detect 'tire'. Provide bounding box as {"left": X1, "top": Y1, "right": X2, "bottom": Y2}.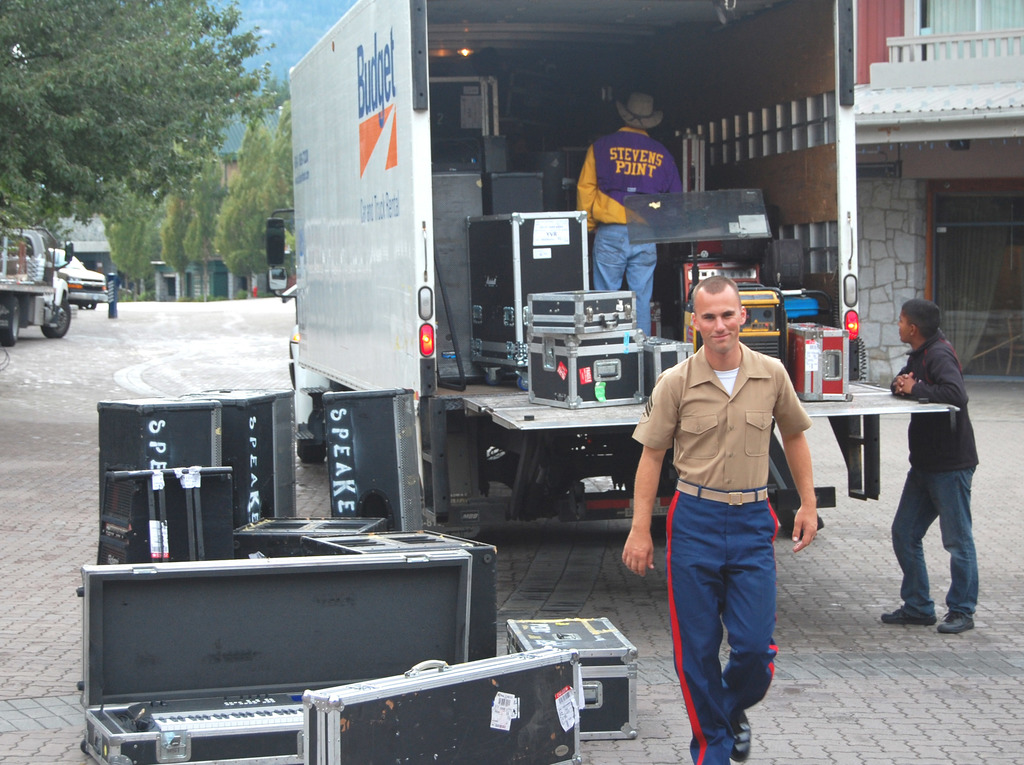
{"left": 42, "top": 300, "right": 69, "bottom": 339}.
